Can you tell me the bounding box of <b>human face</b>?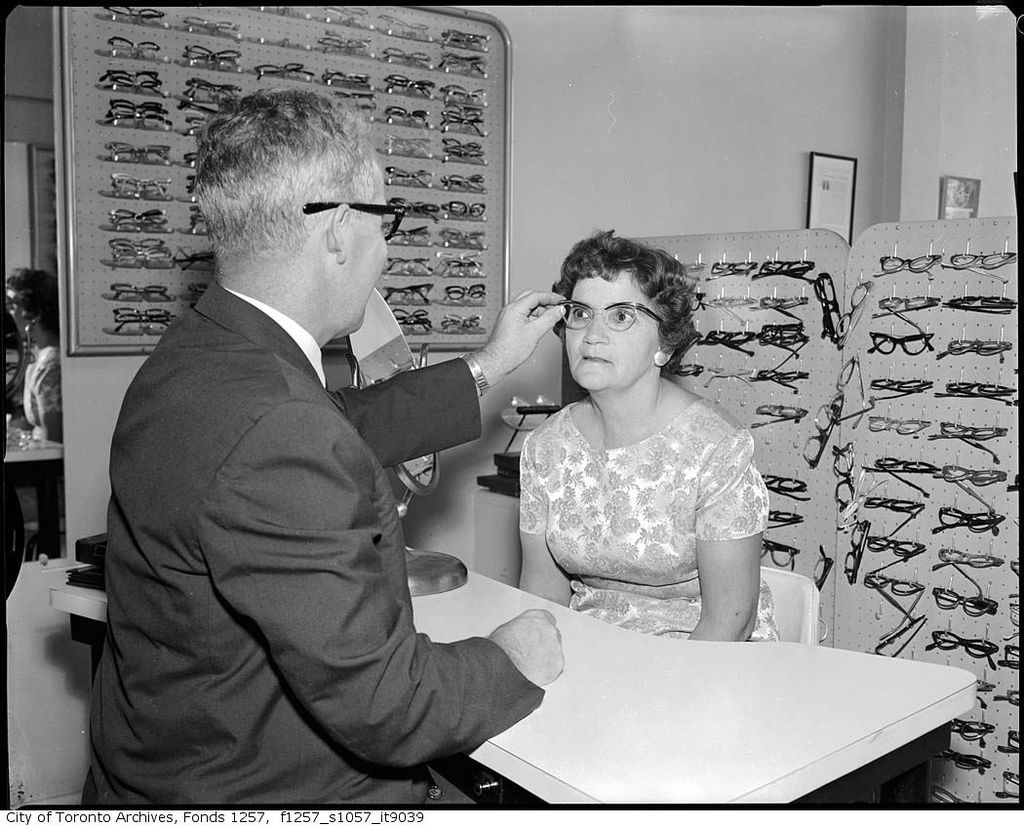
350, 168, 384, 326.
